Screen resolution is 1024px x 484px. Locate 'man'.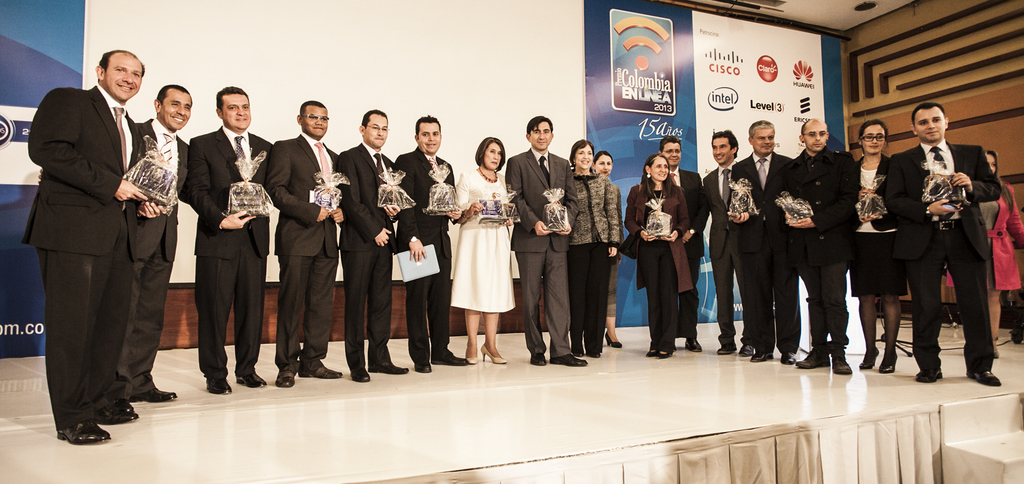
[501,115,588,373].
